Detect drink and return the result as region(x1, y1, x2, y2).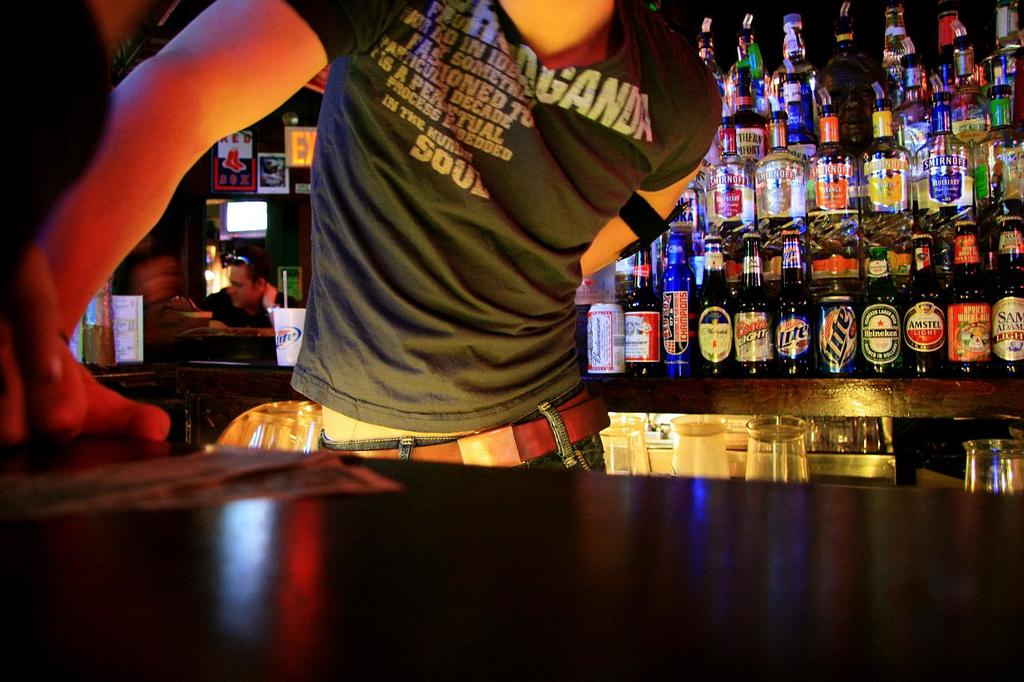
region(699, 127, 757, 241).
